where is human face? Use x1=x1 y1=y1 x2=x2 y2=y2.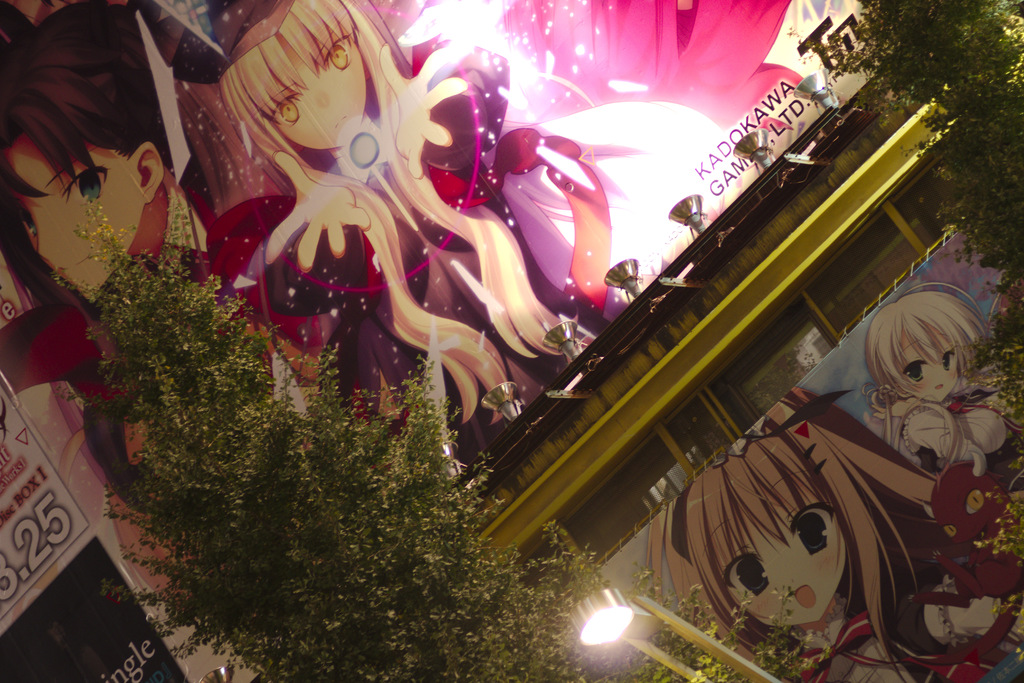
x1=5 y1=138 x2=143 y2=299.
